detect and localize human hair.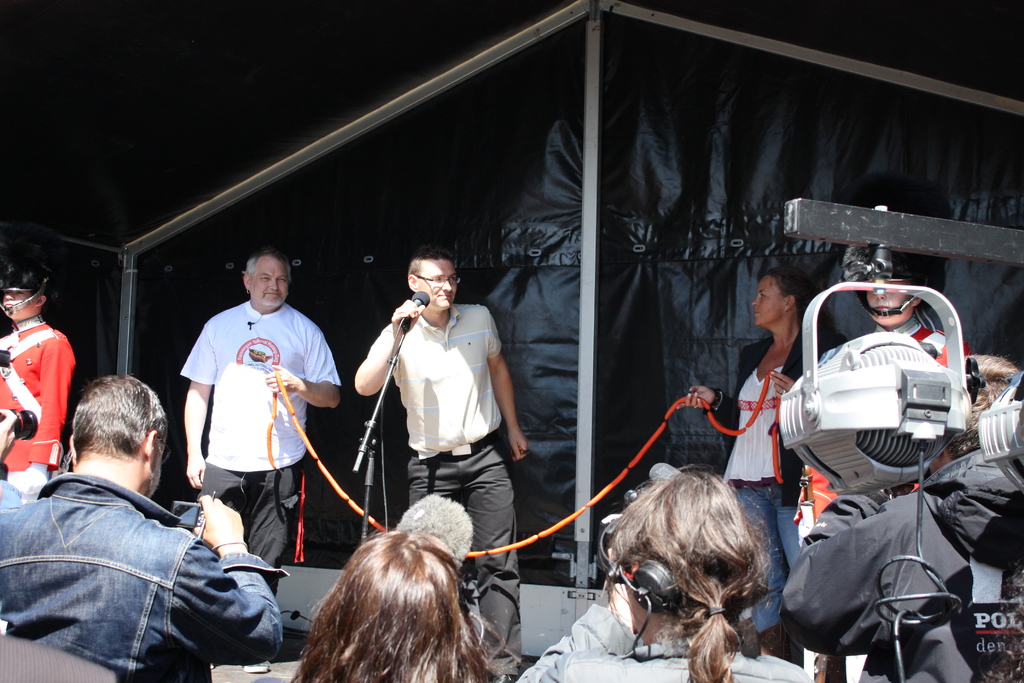
Localized at pyautogui.locateOnScreen(236, 245, 291, 311).
